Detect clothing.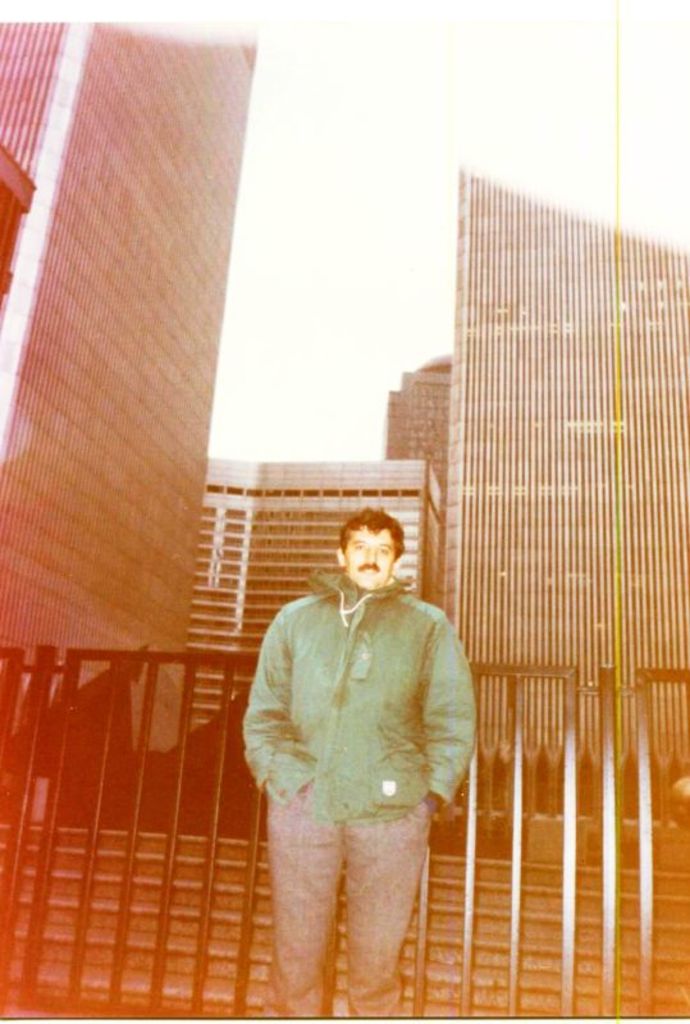
Detected at {"left": 228, "top": 521, "right": 476, "bottom": 956}.
